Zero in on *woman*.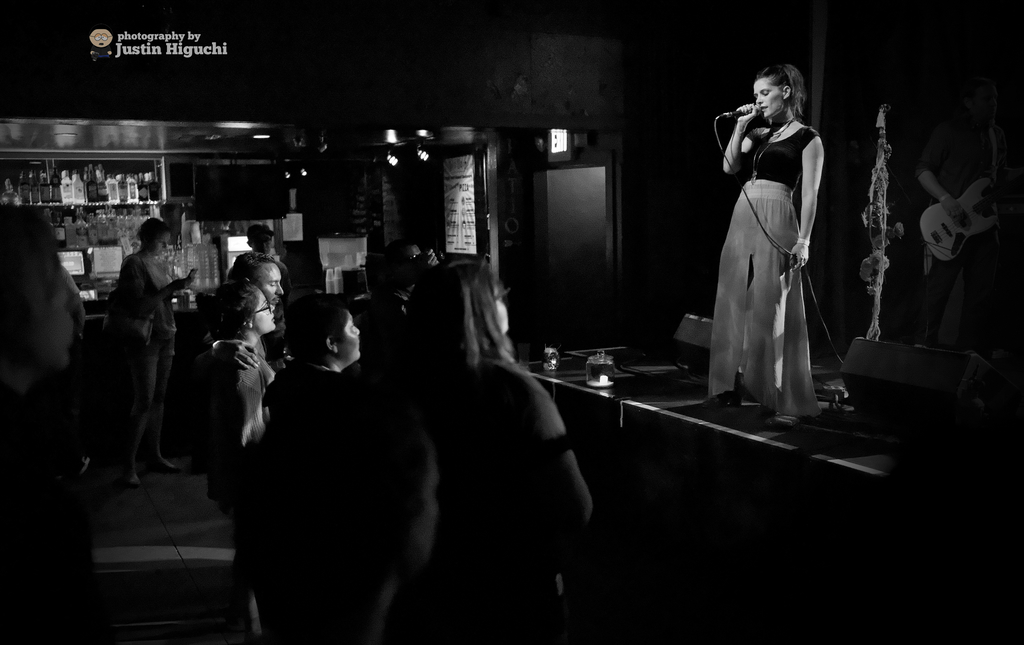
Zeroed in: 216,277,279,468.
